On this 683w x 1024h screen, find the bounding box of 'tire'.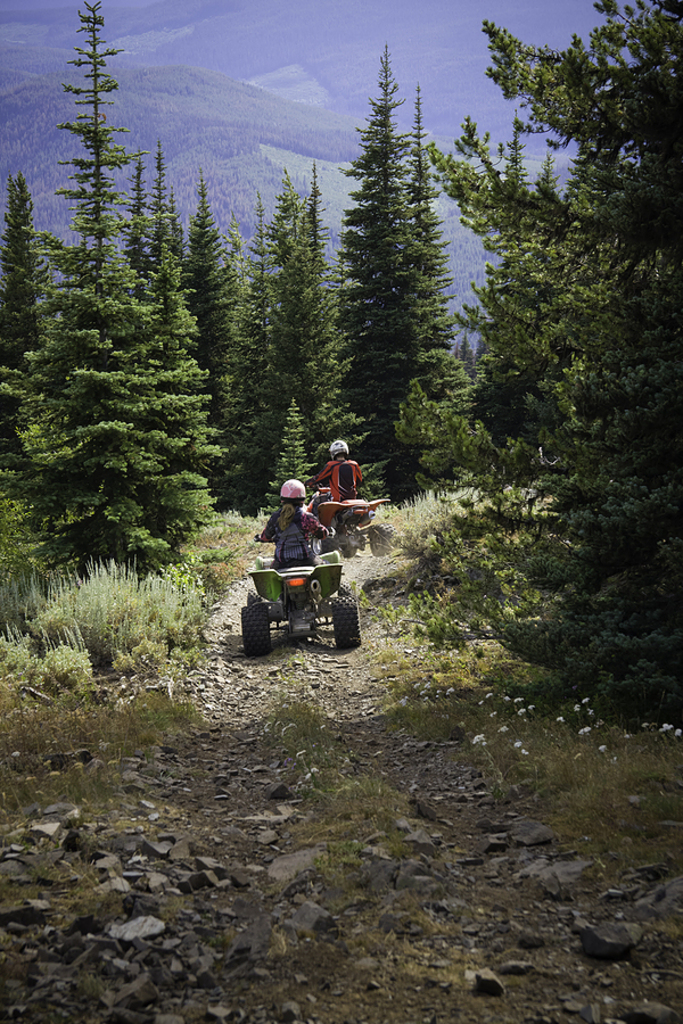
Bounding box: <region>340, 580, 362, 603</region>.
